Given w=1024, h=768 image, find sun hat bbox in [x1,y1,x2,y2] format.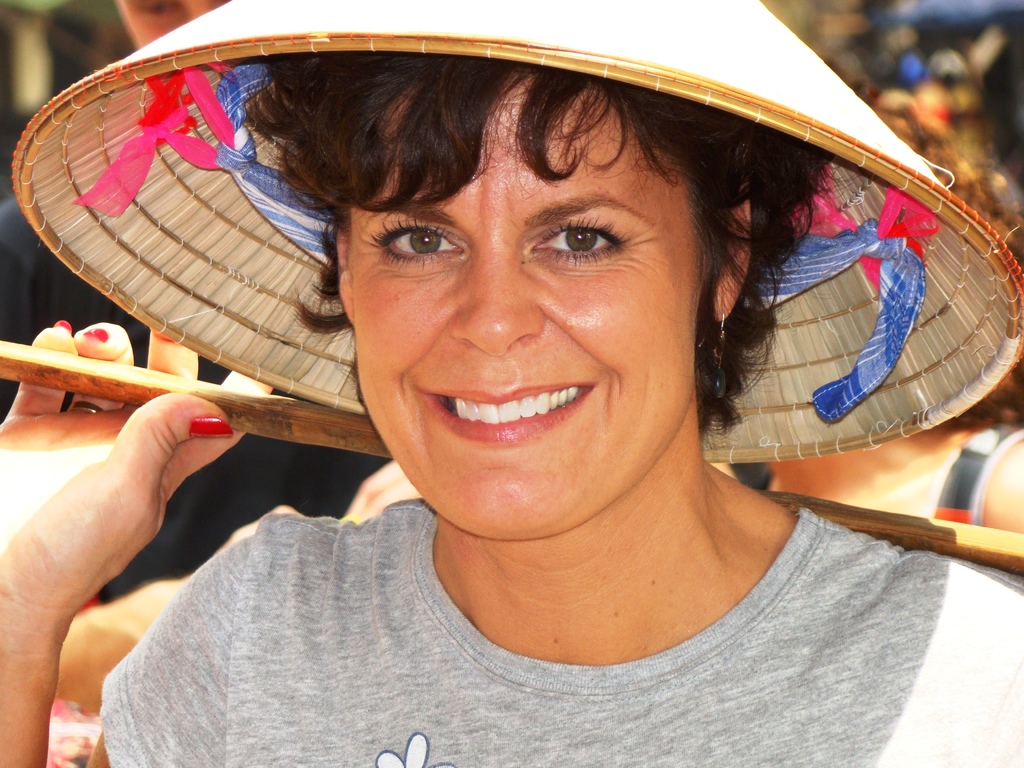
[6,0,1023,465].
